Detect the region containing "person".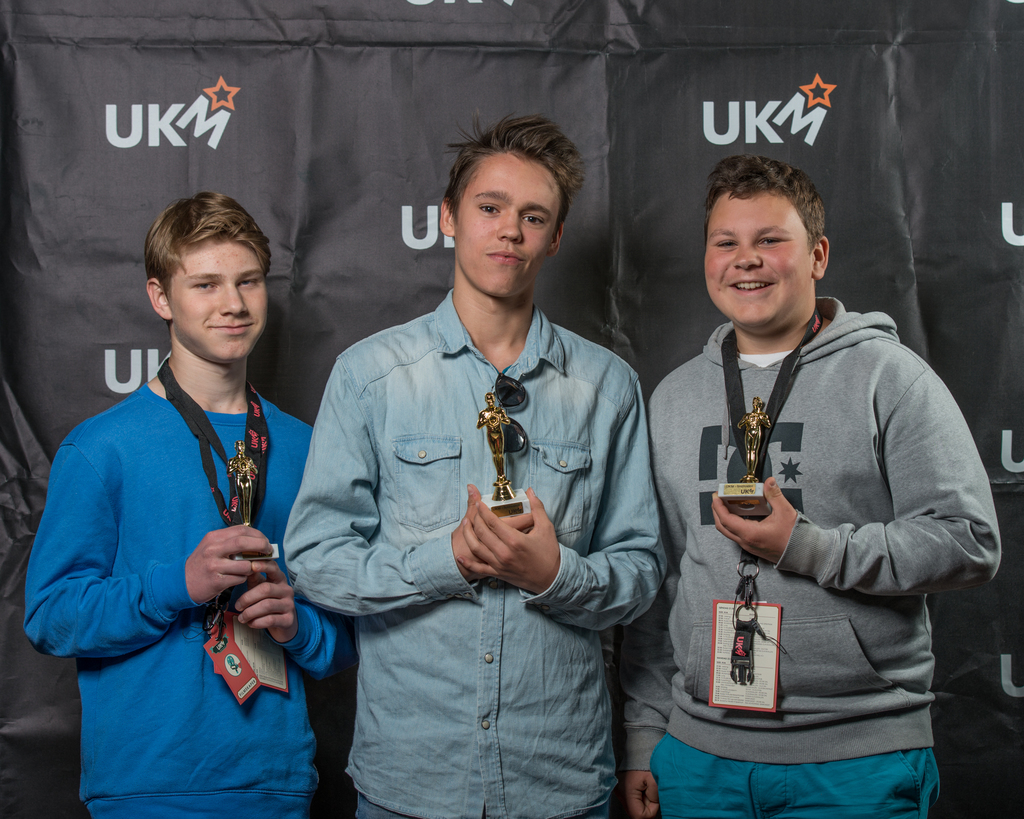
<bbox>24, 187, 357, 818</bbox>.
